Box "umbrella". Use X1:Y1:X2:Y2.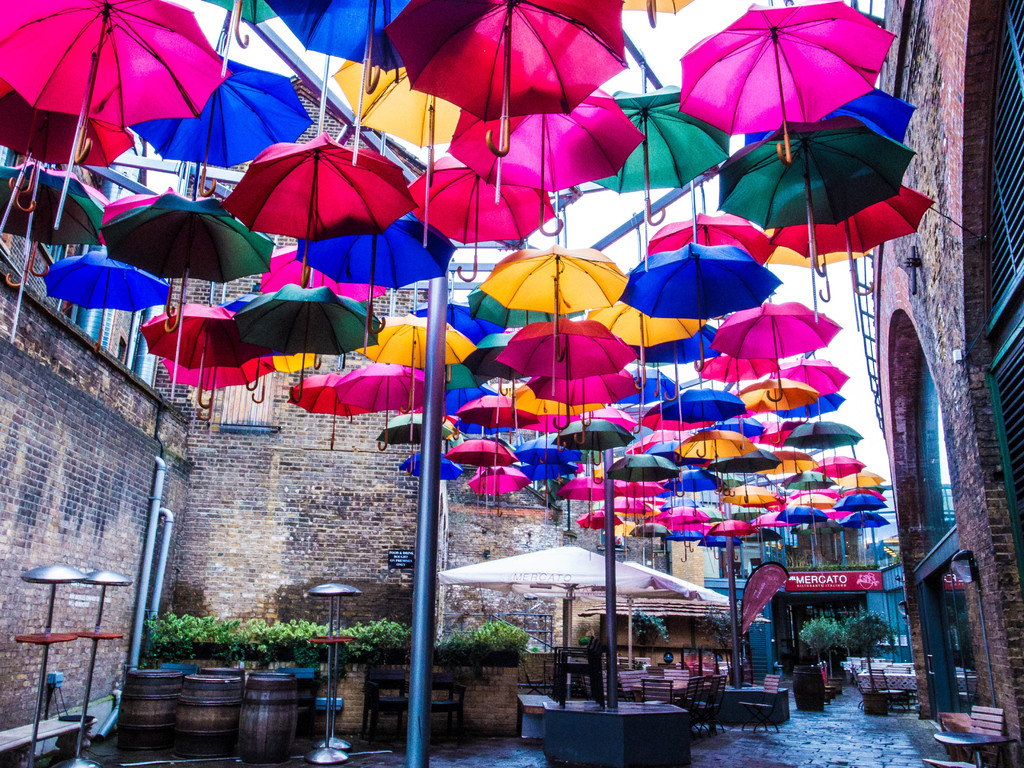
671:0:888:168.
